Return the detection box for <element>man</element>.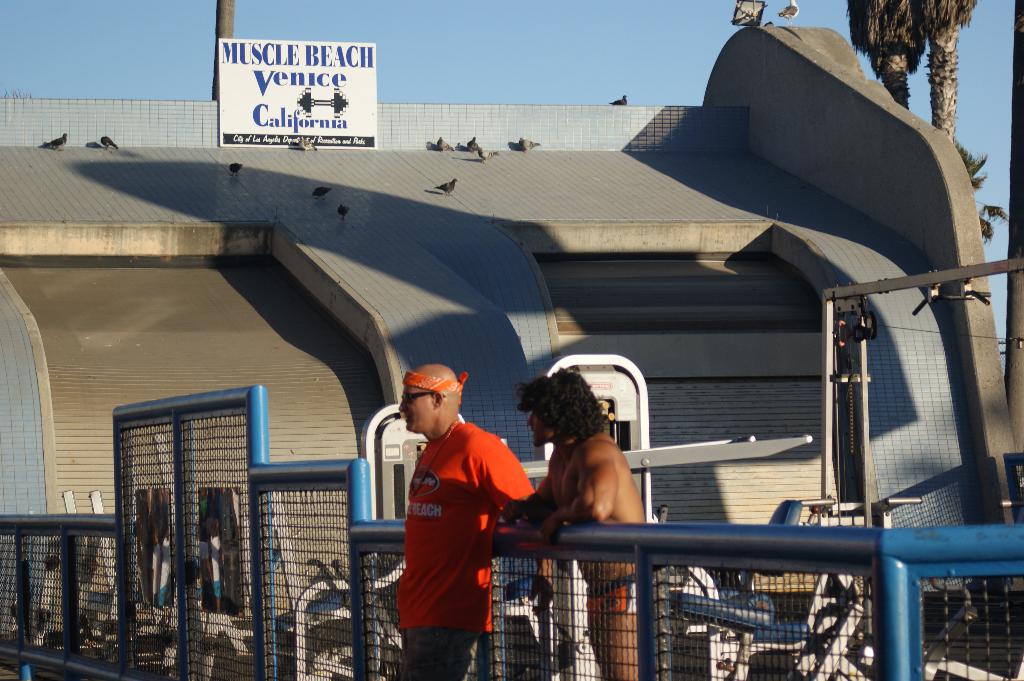
left=515, top=364, right=652, bottom=680.
